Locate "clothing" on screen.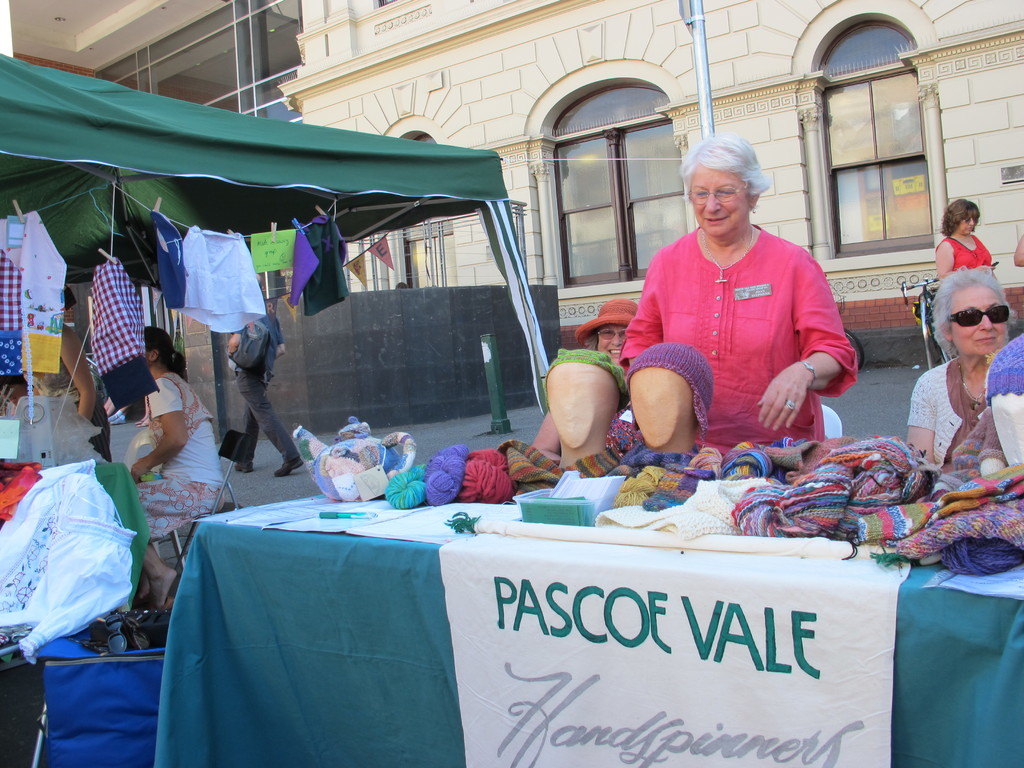
On screen at <region>127, 364, 230, 536</region>.
